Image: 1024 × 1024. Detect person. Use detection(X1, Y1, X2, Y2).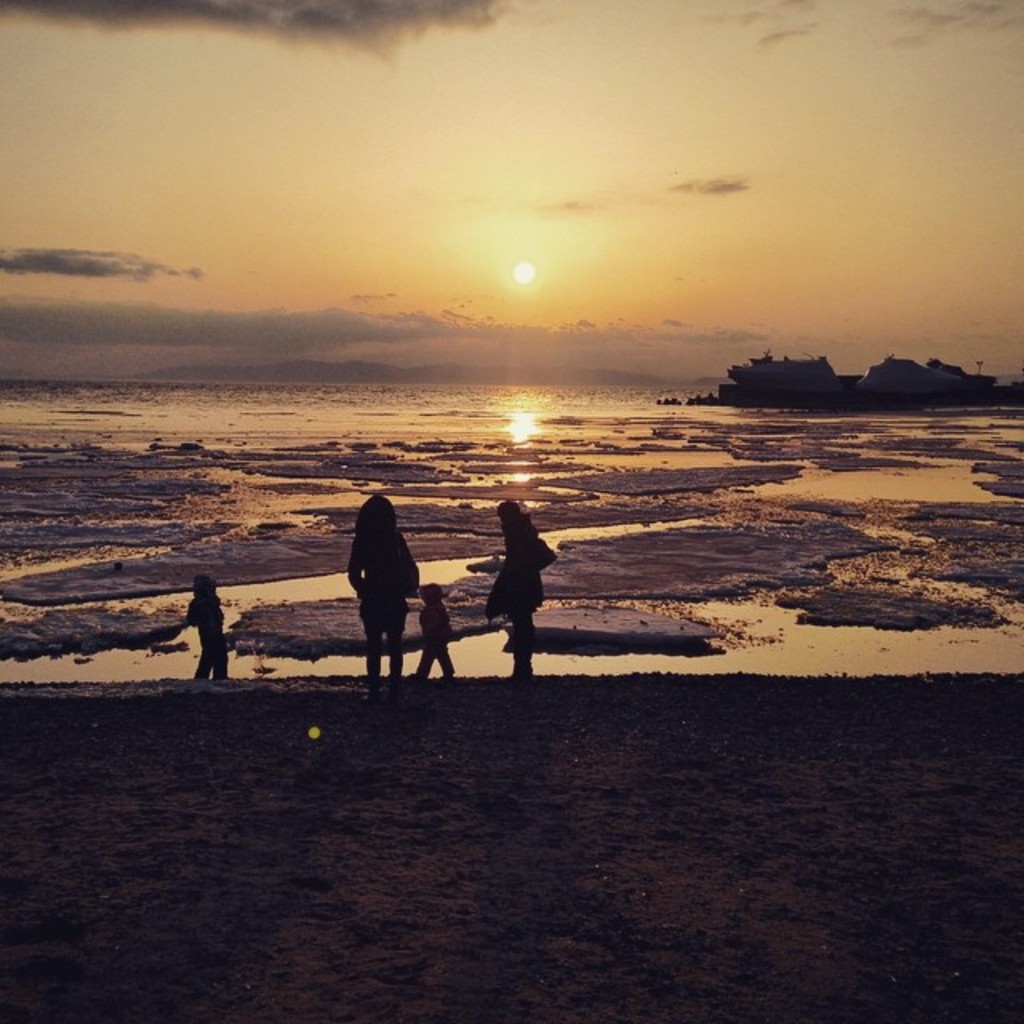
detection(342, 491, 419, 696).
